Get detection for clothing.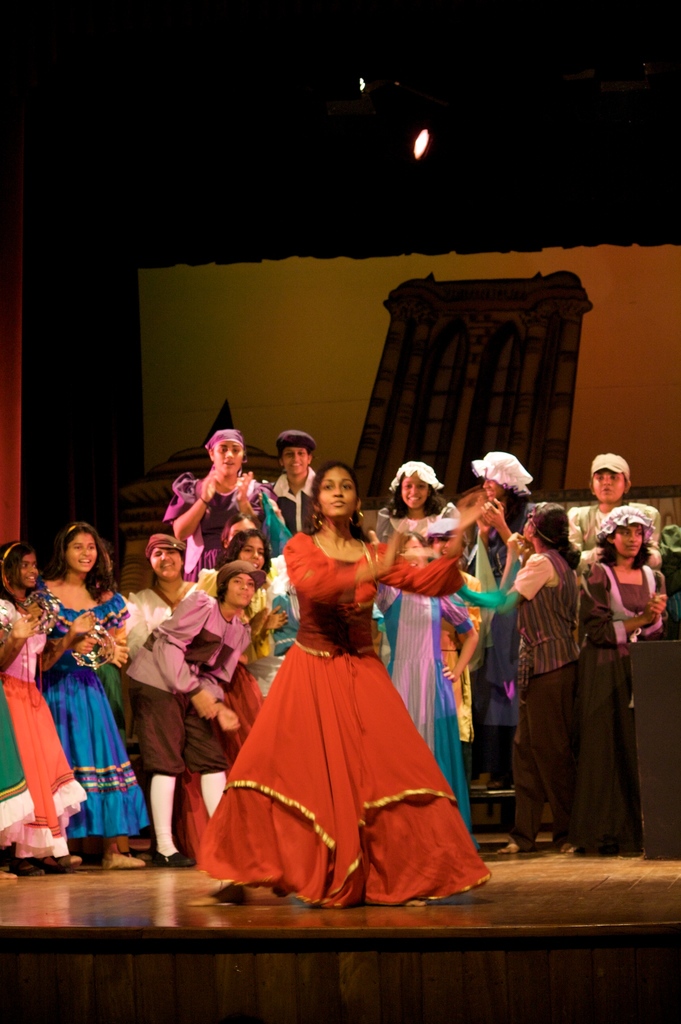
Detection: Rect(271, 466, 317, 531).
